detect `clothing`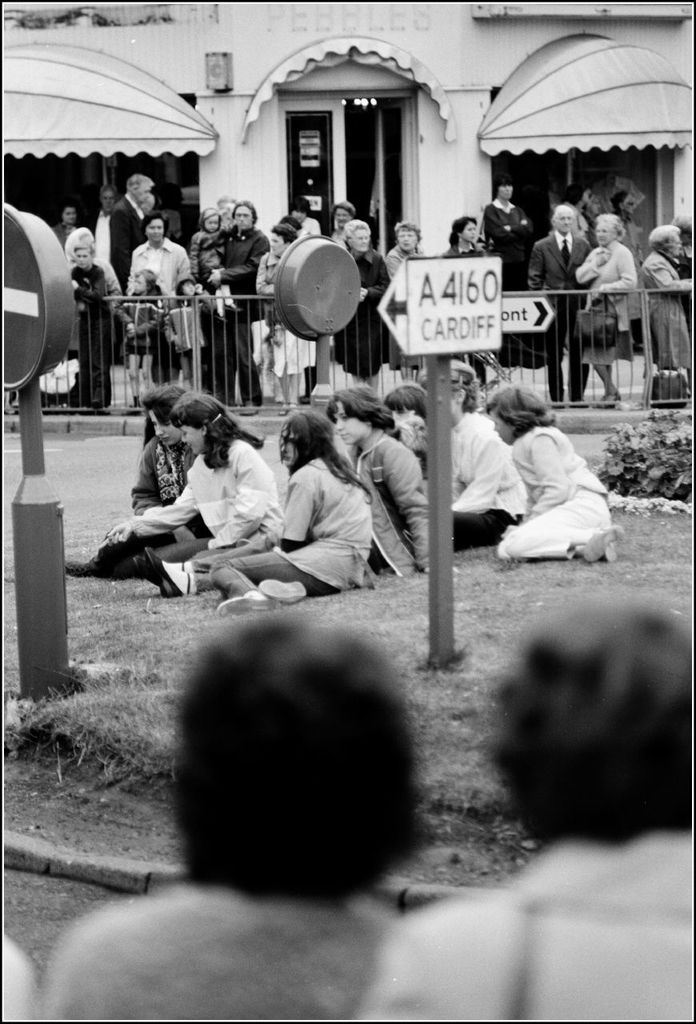
(254, 249, 319, 381)
